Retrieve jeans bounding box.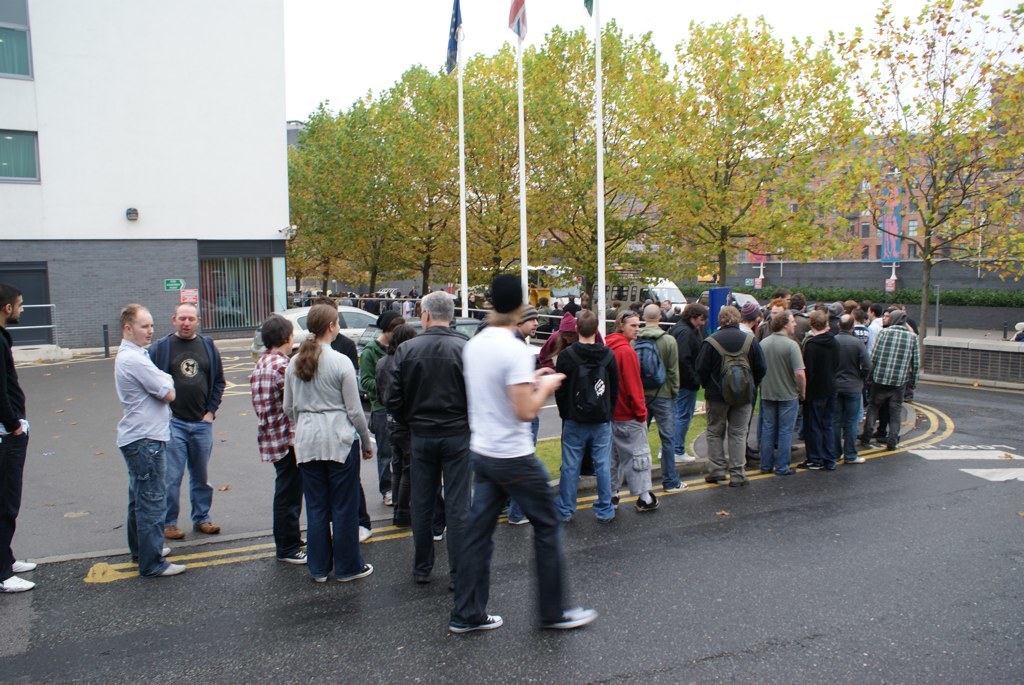
Bounding box: box(352, 483, 372, 532).
